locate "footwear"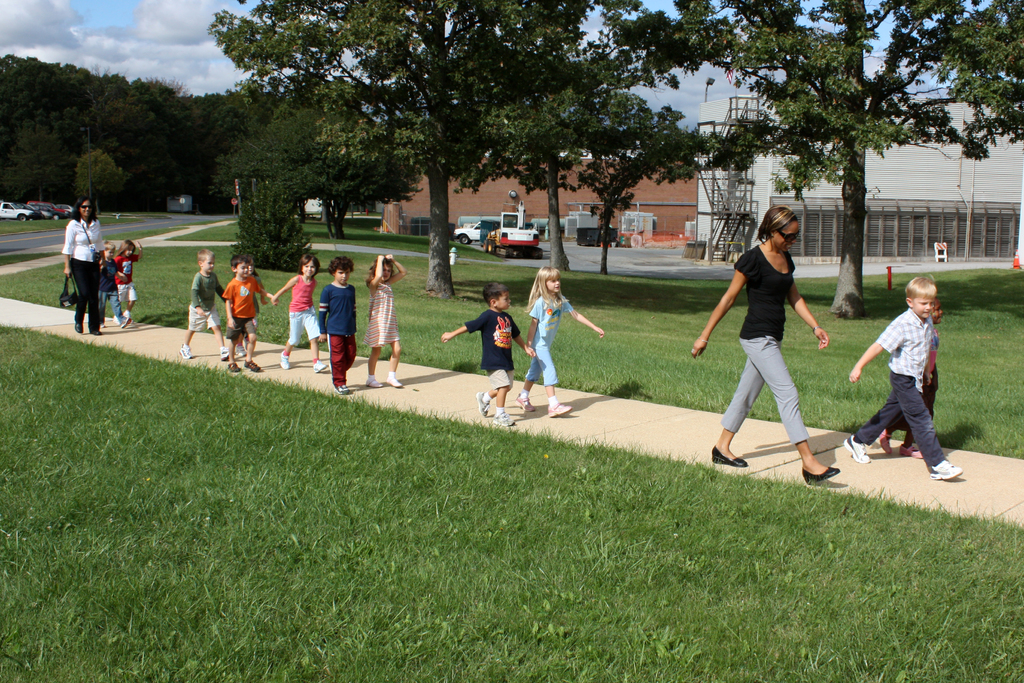
left=493, top=411, right=516, bottom=424
